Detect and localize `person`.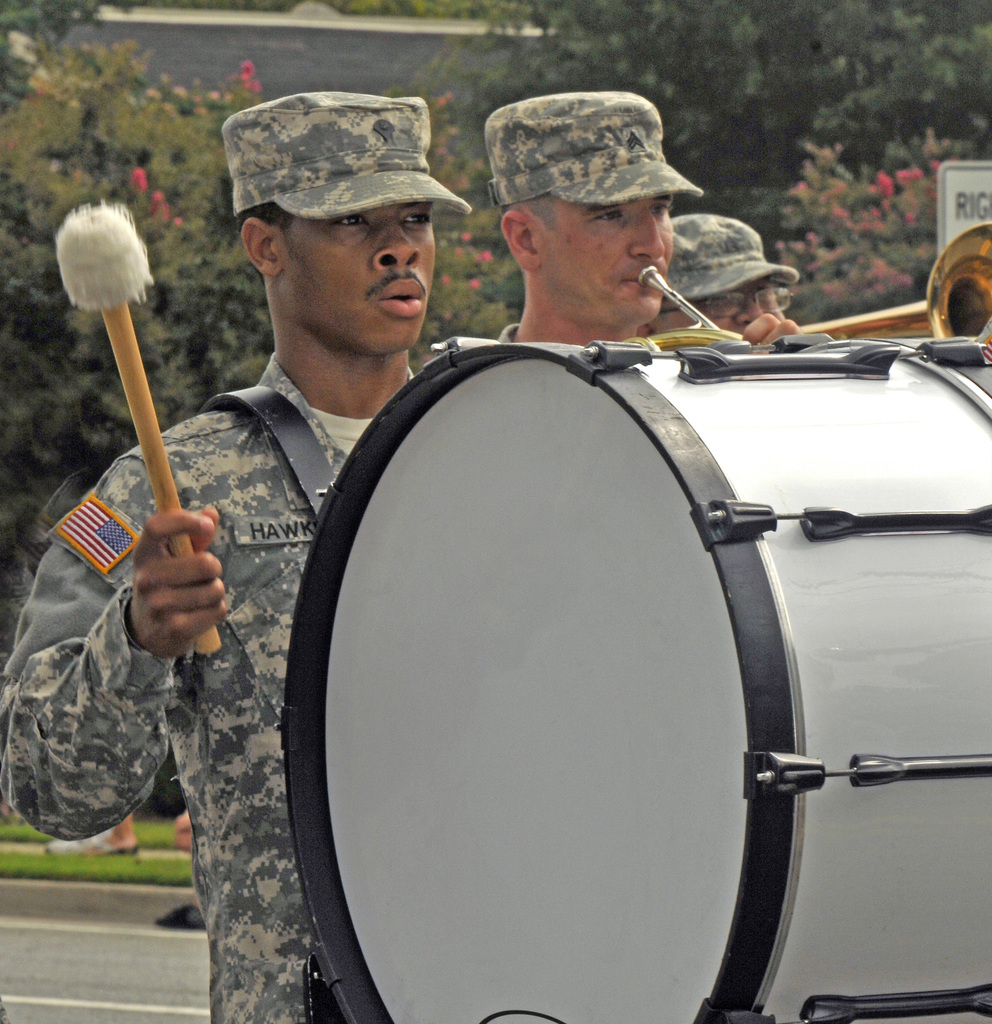
Localized at bbox=(634, 212, 796, 338).
